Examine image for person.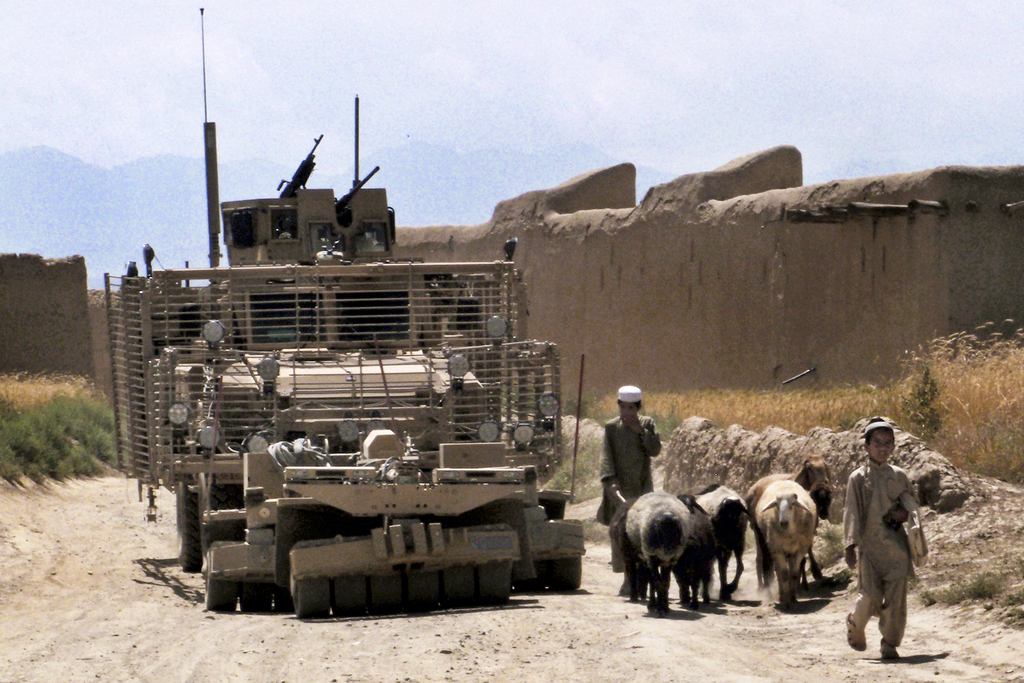
Examination result: left=600, top=383, right=660, bottom=594.
